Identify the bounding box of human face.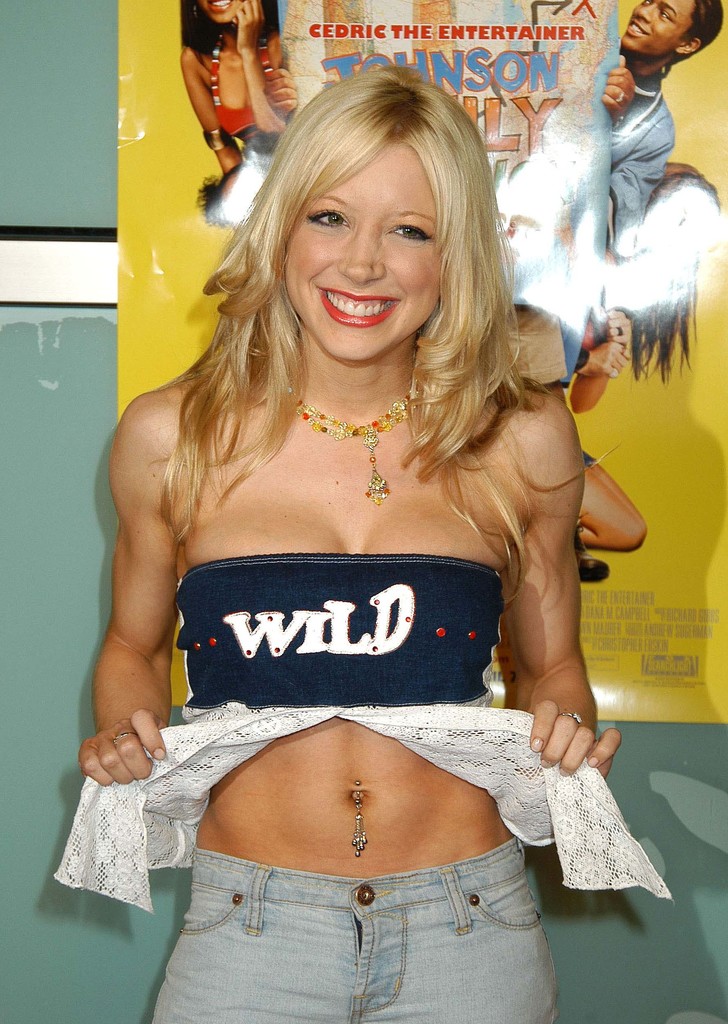
(197, 0, 246, 25).
